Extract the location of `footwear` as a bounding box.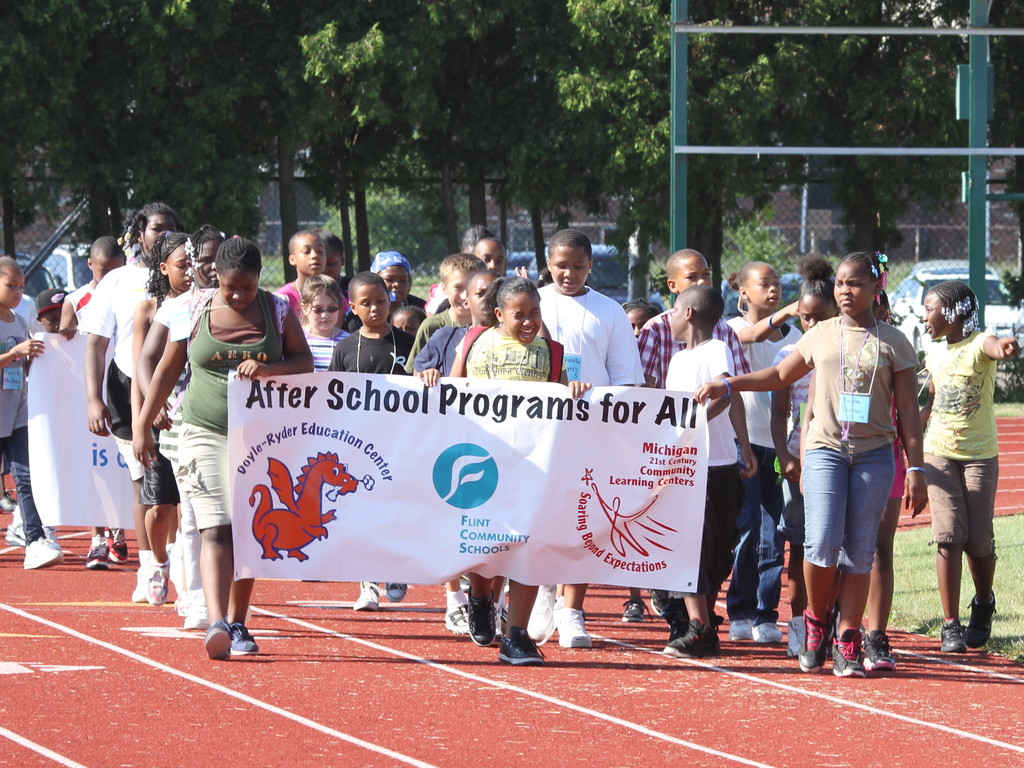
<region>825, 616, 872, 688</region>.
